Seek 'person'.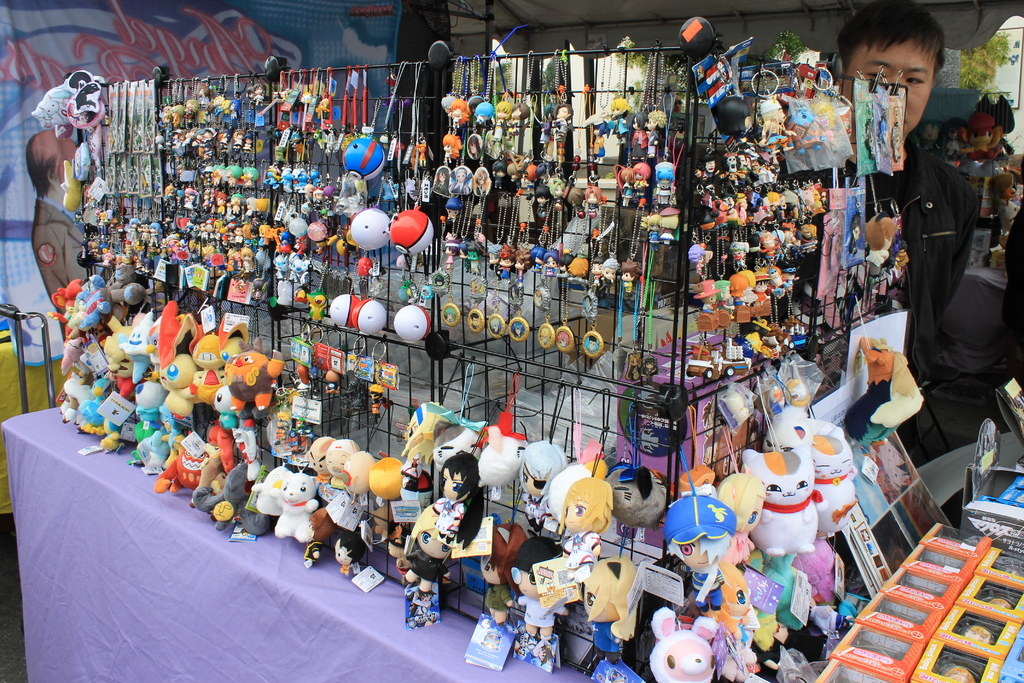
[539, 102, 557, 144].
